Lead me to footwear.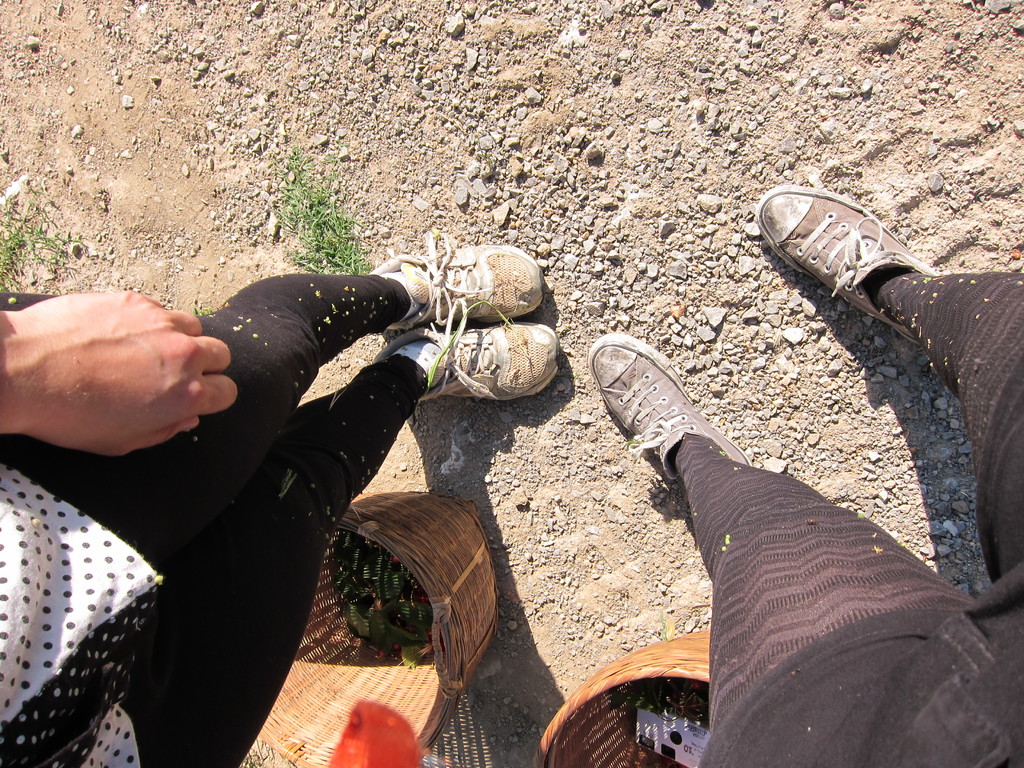
Lead to Rect(586, 331, 752, 482).
